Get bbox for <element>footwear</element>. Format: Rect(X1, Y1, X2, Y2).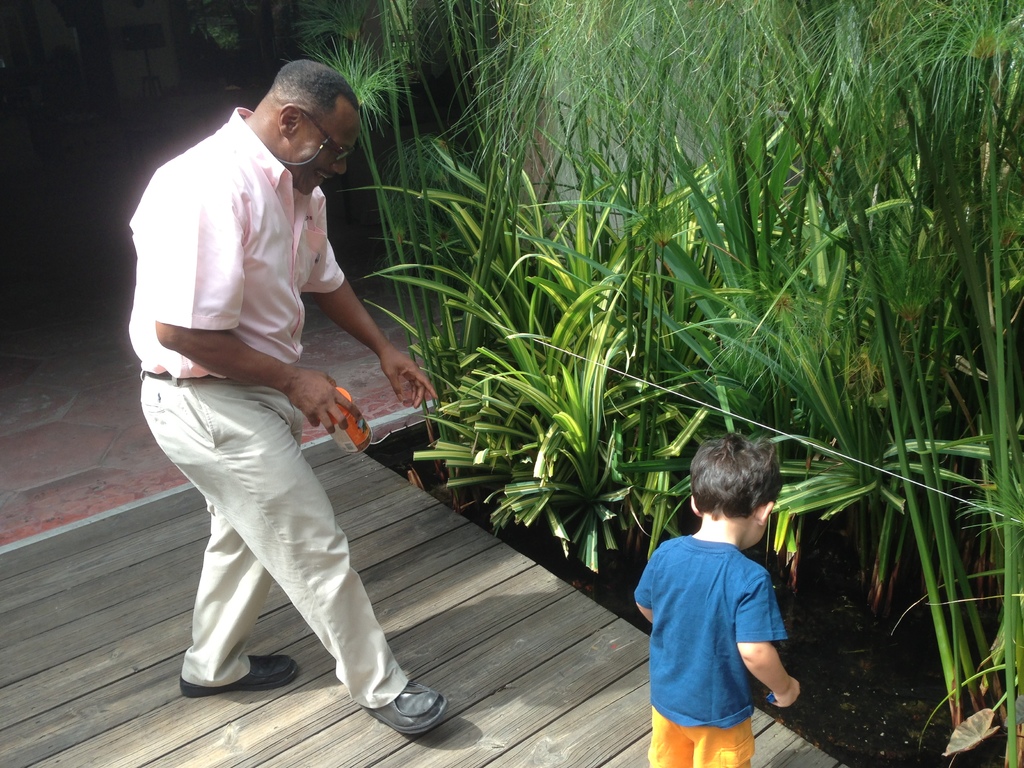
Rect(354, 666, 448, 748).
